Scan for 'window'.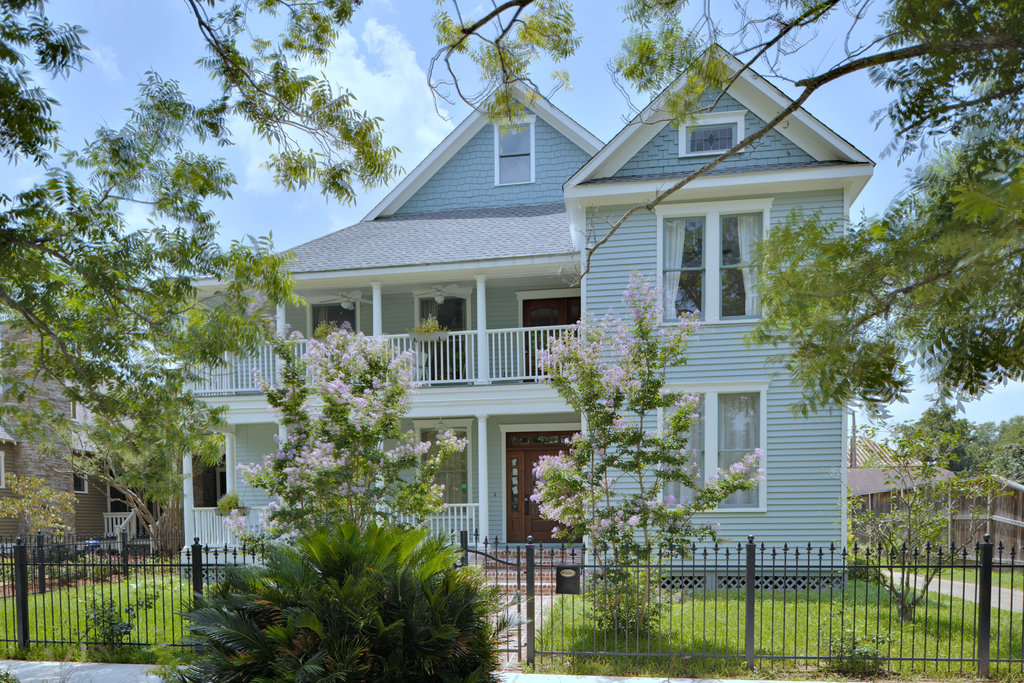
Scan result: locate(651, 195, 787, 326).
